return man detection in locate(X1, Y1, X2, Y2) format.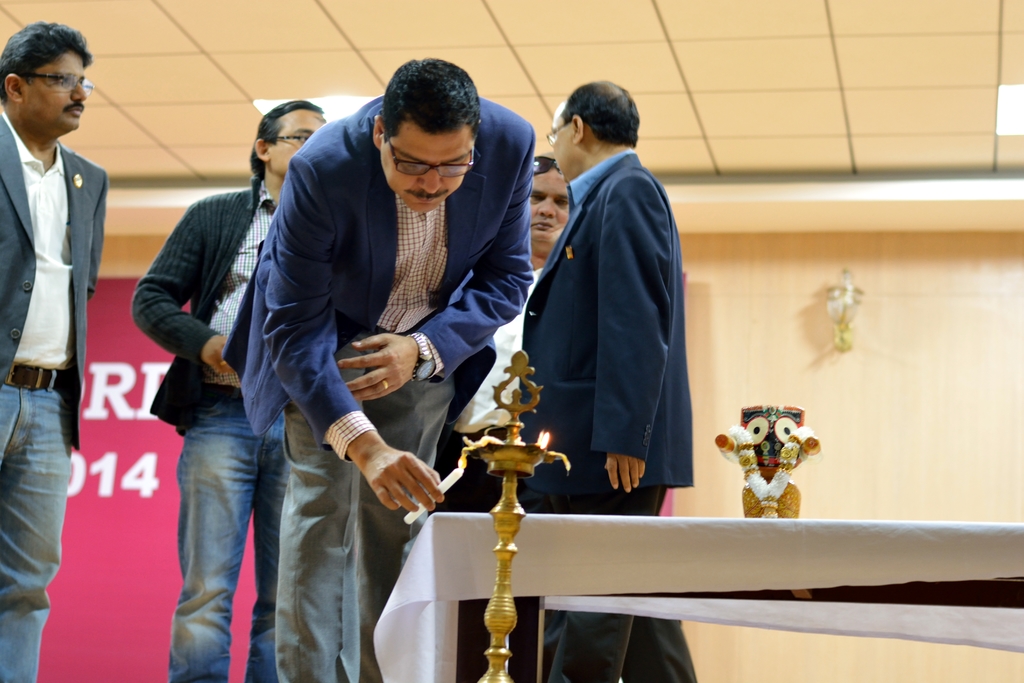
locate(509, 68, 694, 682).
